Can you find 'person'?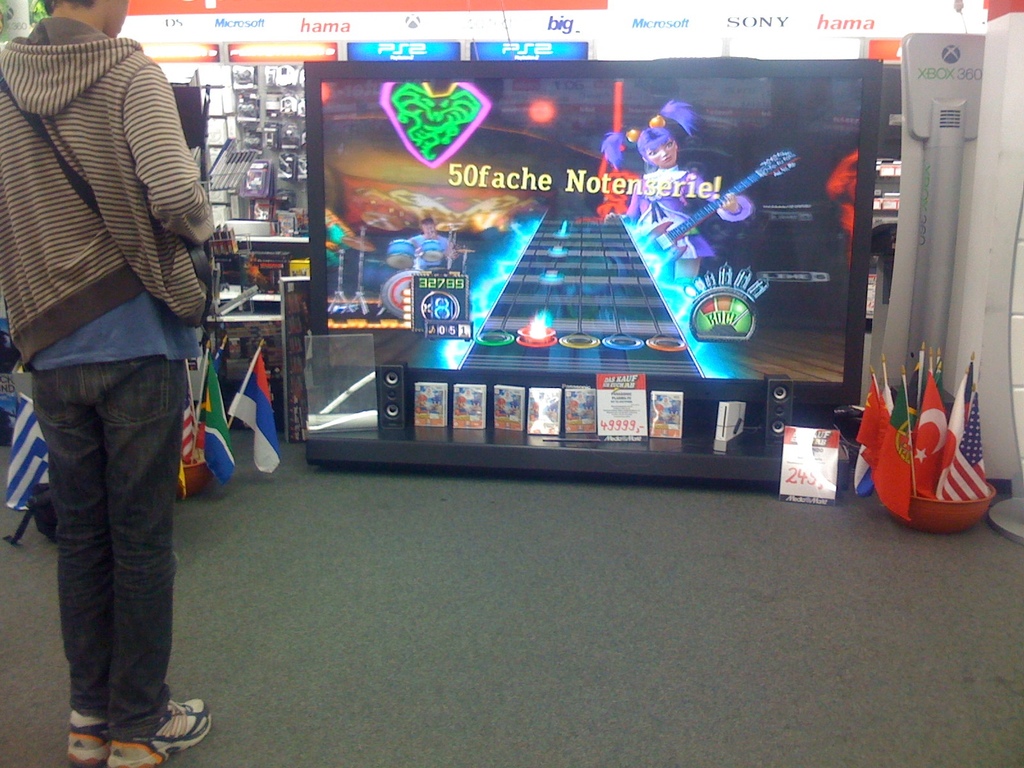
Yes, bounding box: locate(0, 0, 210, 767).
